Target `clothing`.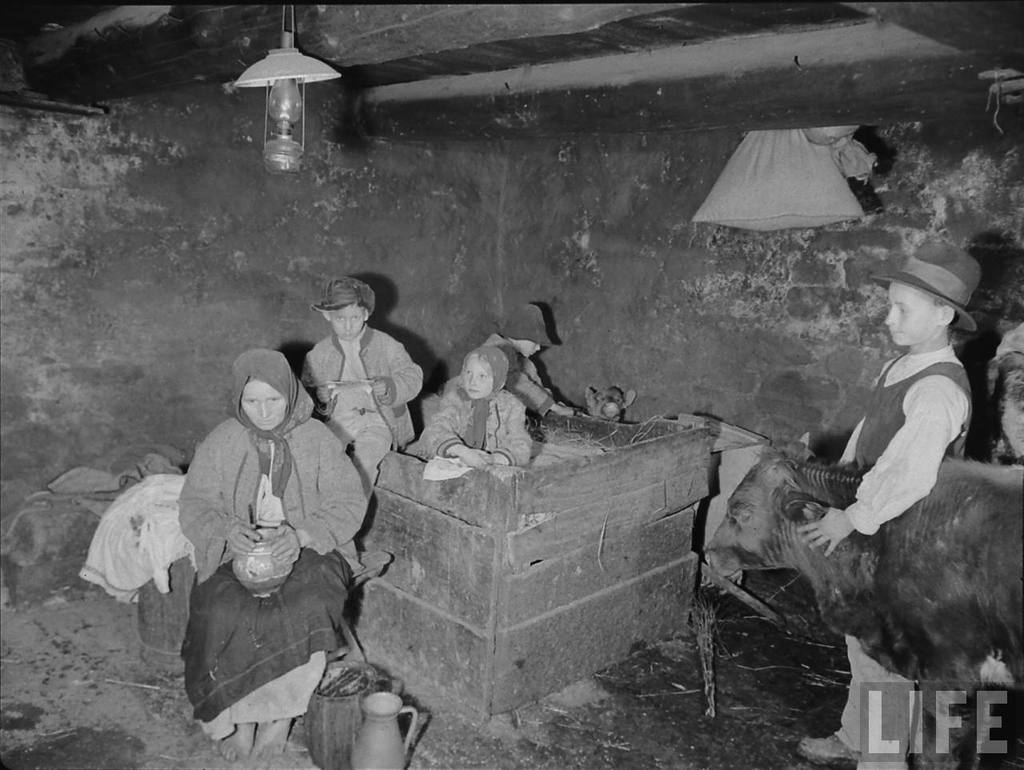
Target region: pyautogui.locateOnScreen(446, 329, 554, 425).
